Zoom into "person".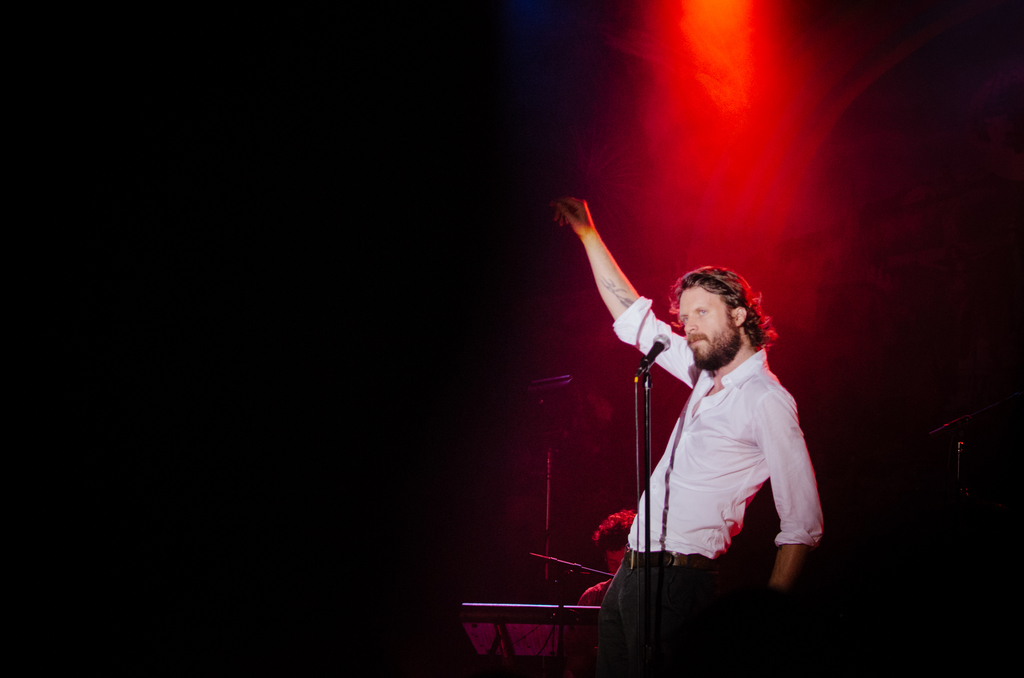
Zoom target: [x1=548, y1=189, x2=829, y2=677].
